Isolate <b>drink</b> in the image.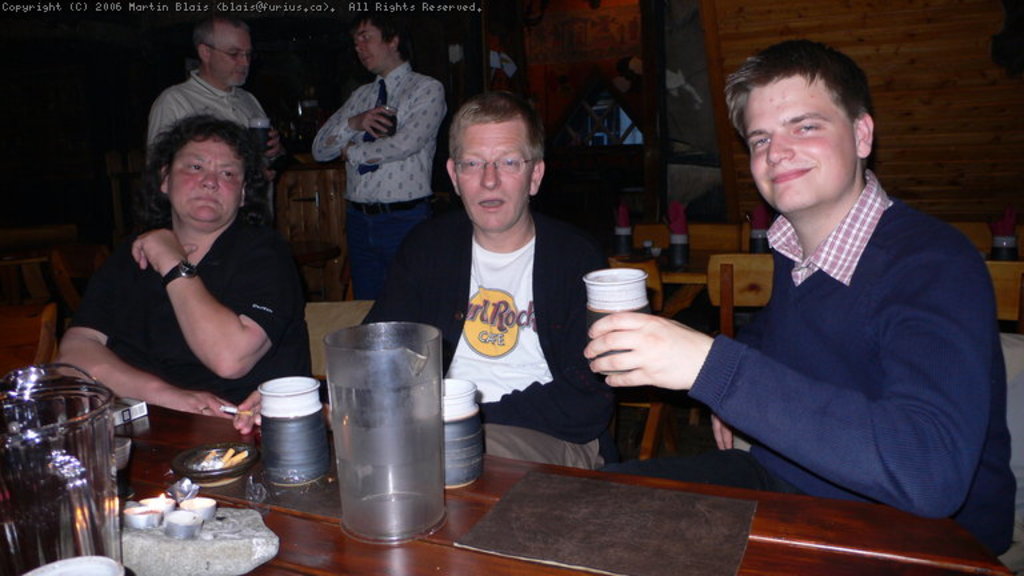
Isolated region: l=572, t=264, r=652, b=328.
